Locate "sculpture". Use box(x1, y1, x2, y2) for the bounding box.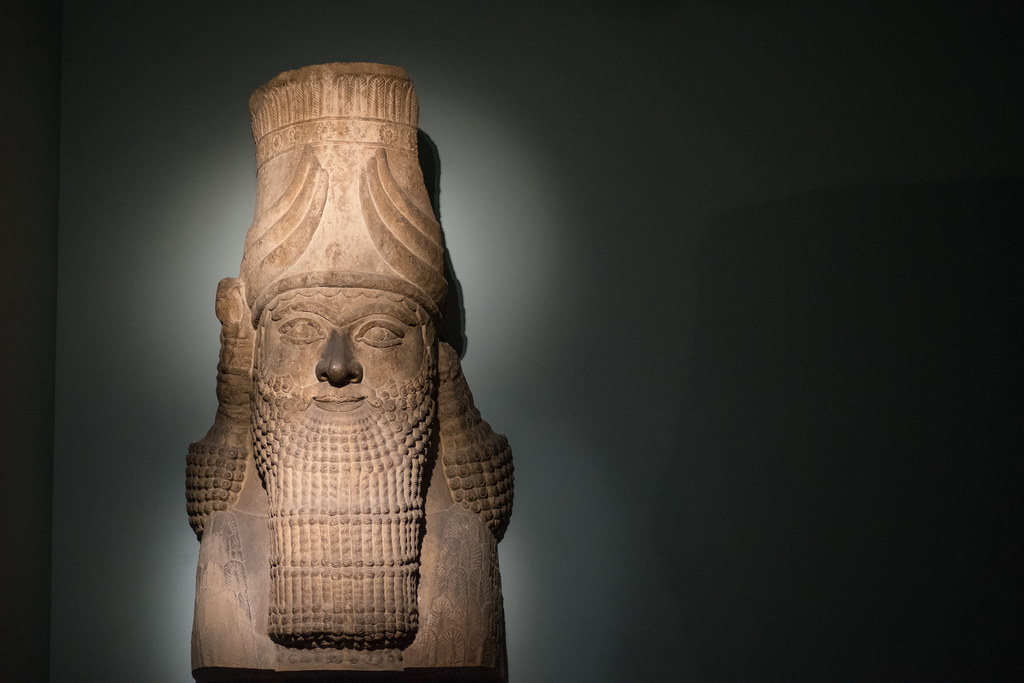
box(172, 81, 521, 662).
